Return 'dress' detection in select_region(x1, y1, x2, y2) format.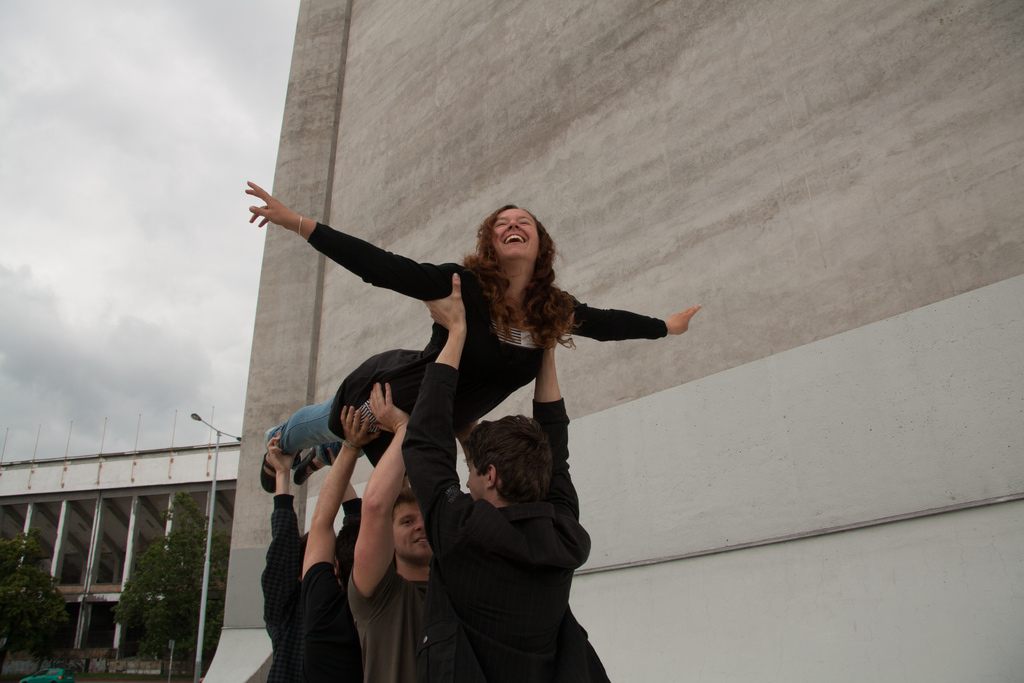
select_region(310, 219, 676, 461).
